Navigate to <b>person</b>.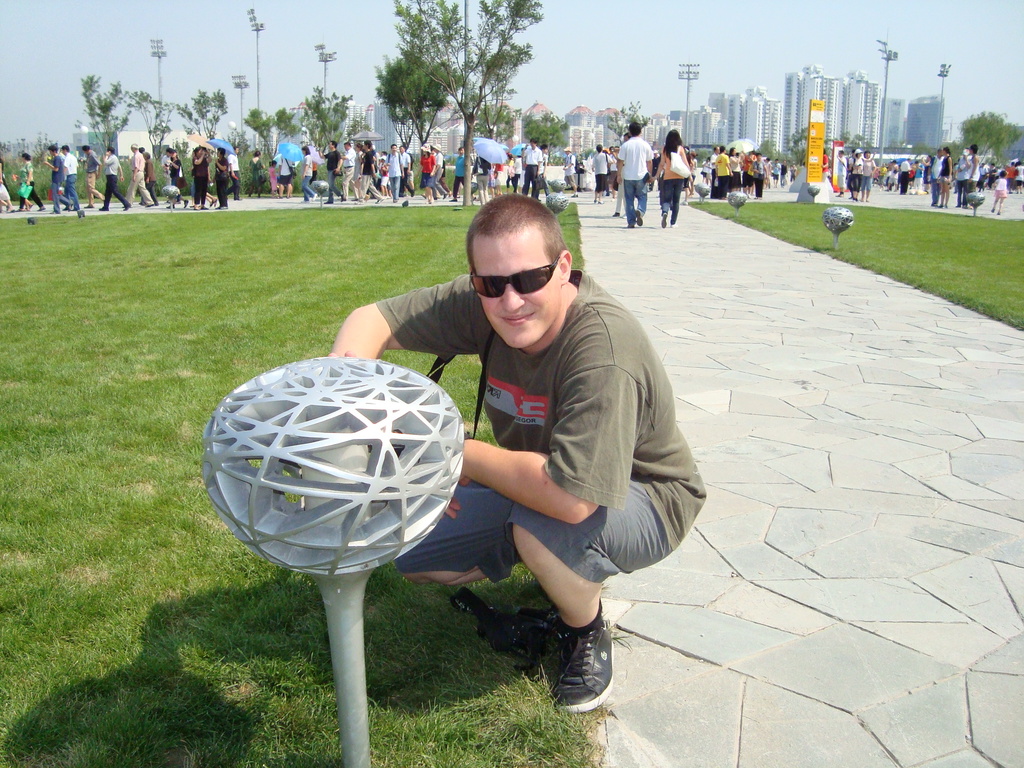
Navigation target: (left=246, top=148, right=263, bottom=196).
